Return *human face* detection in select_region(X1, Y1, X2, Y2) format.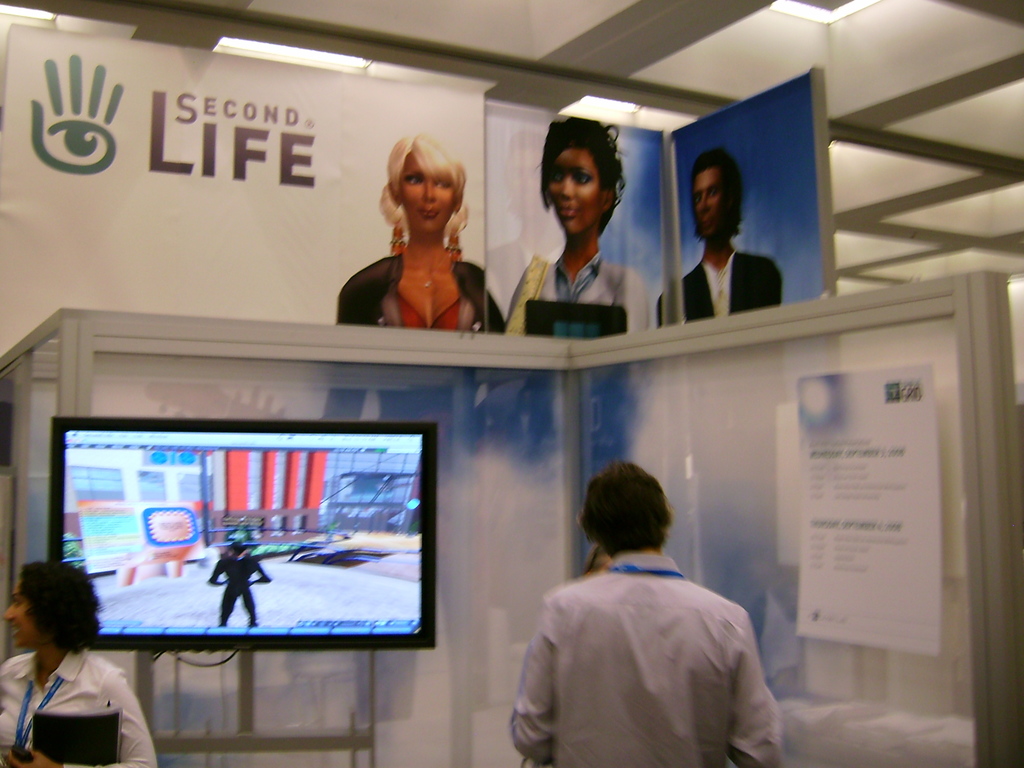
select_region(4, 577, 36, 644).
